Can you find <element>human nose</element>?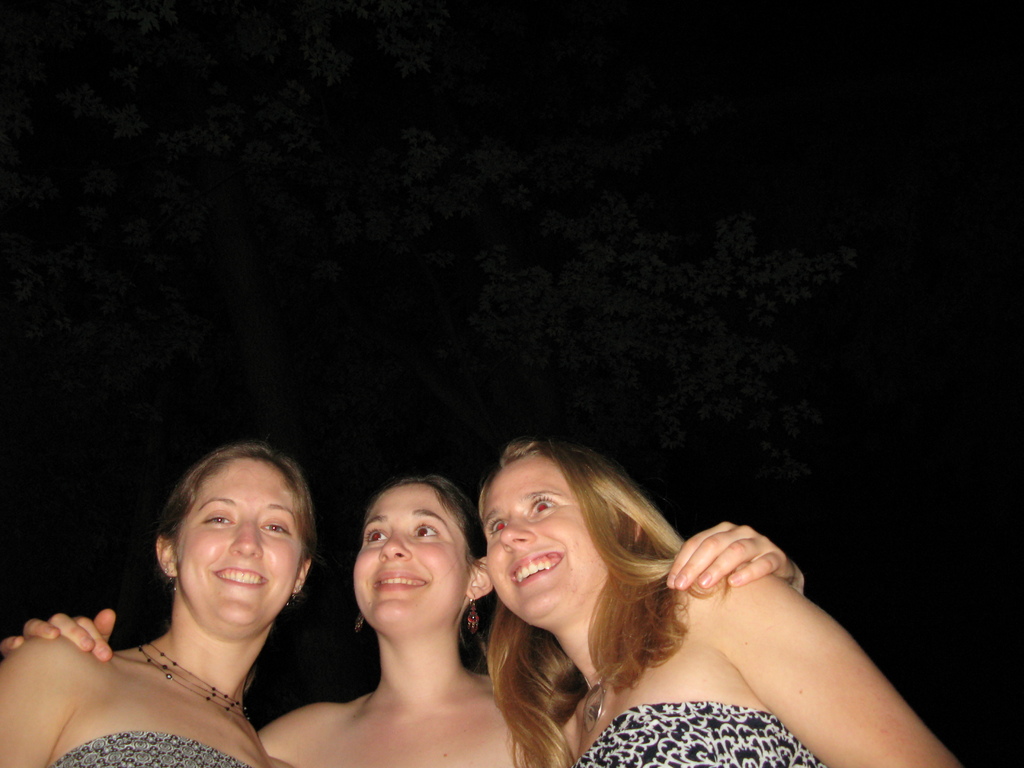
Yes, bounding box: pyautogui.locateOnScreen(227, 518, 264, 558).
